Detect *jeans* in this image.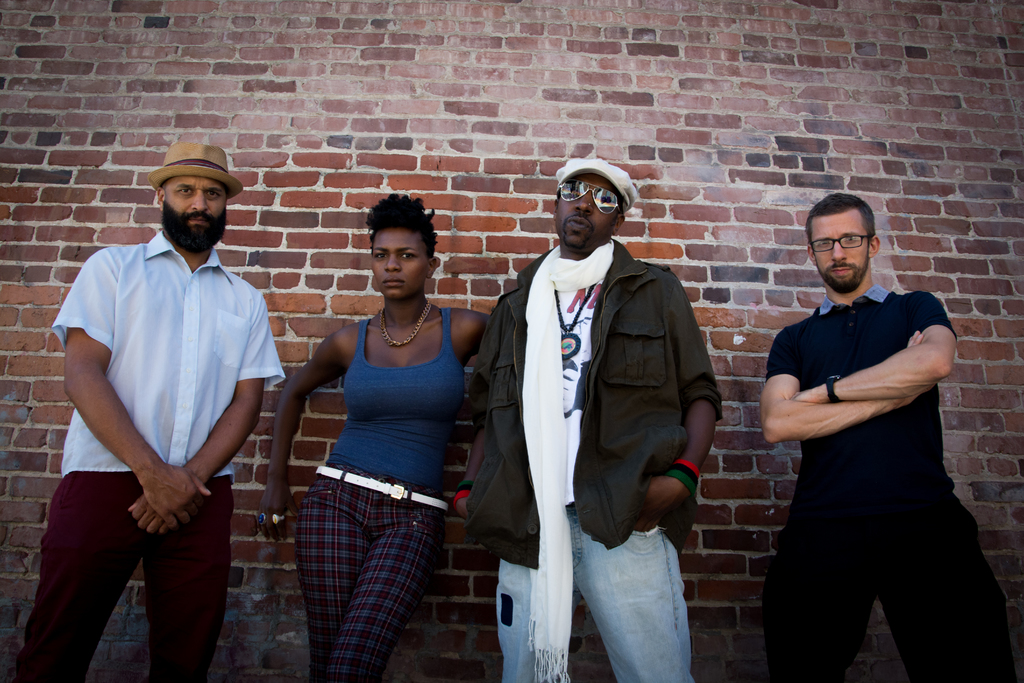
Detection: 15/473/236/682.
